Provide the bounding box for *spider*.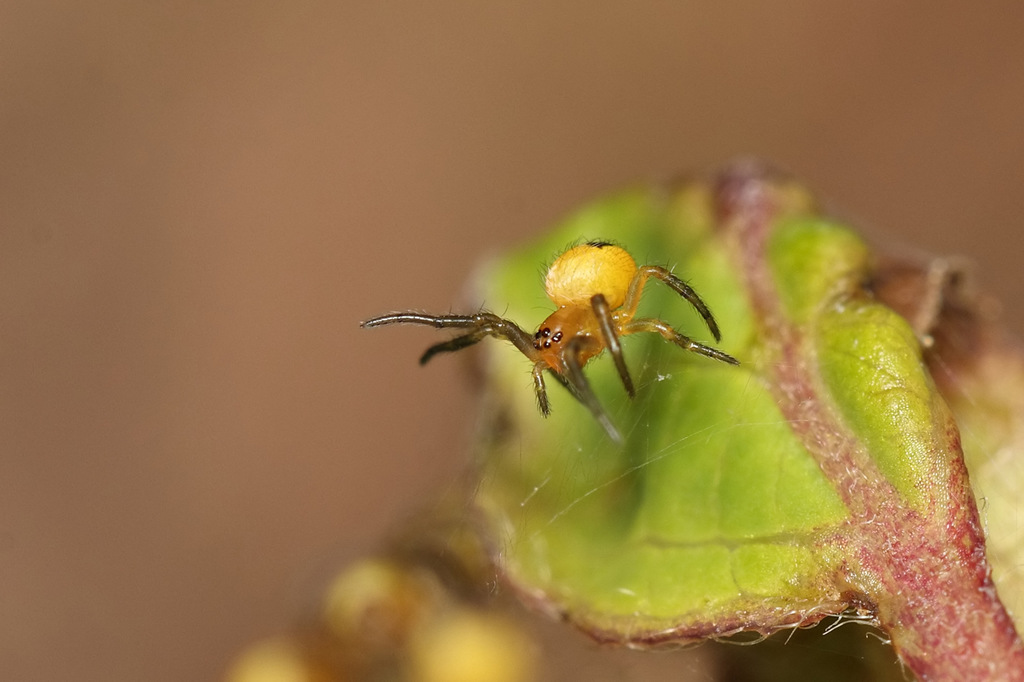
detection(356, 245, 740, 445).
